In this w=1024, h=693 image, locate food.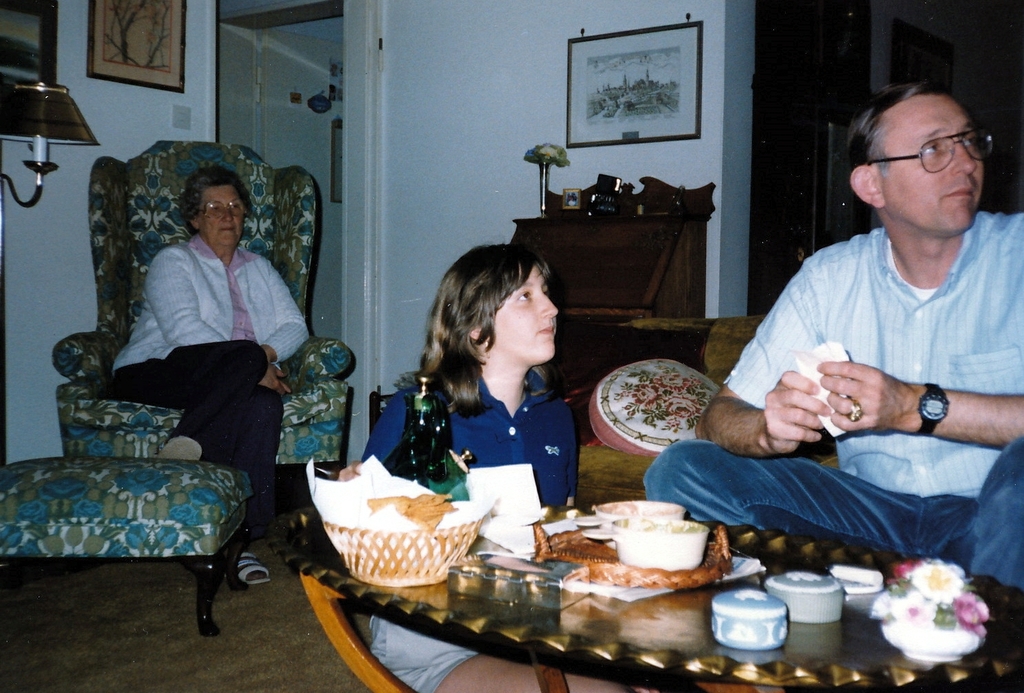
Bounding box: Rect(564, 526, 732, 592).
